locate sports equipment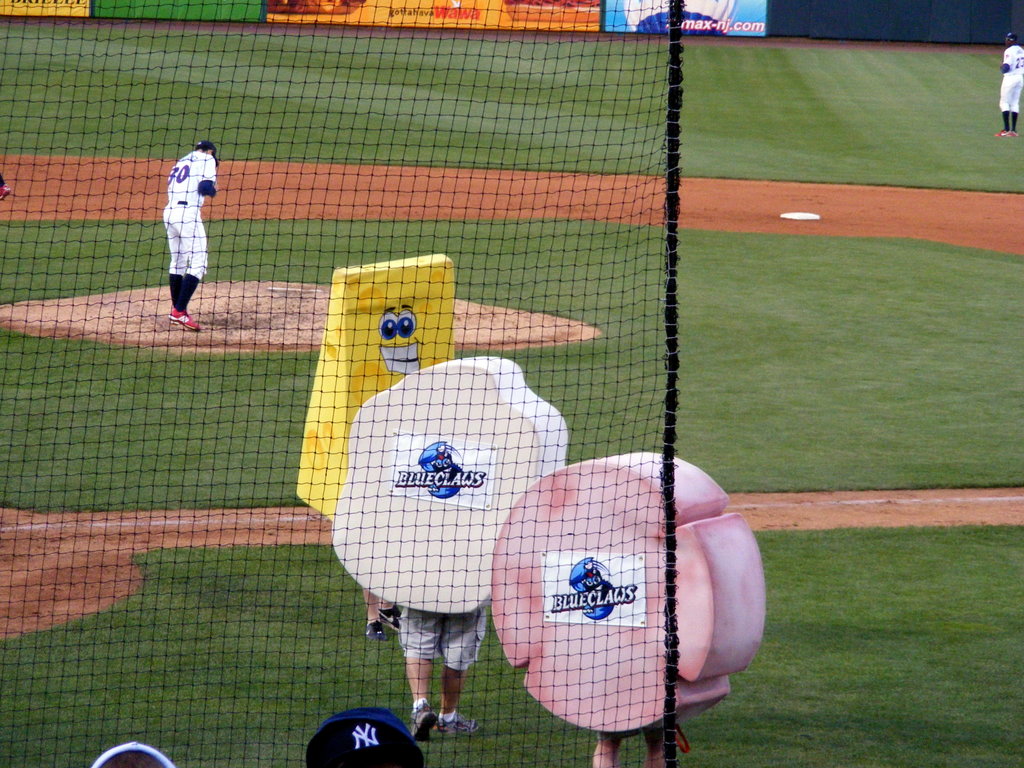
l=167, t=310, r=201, b=333
